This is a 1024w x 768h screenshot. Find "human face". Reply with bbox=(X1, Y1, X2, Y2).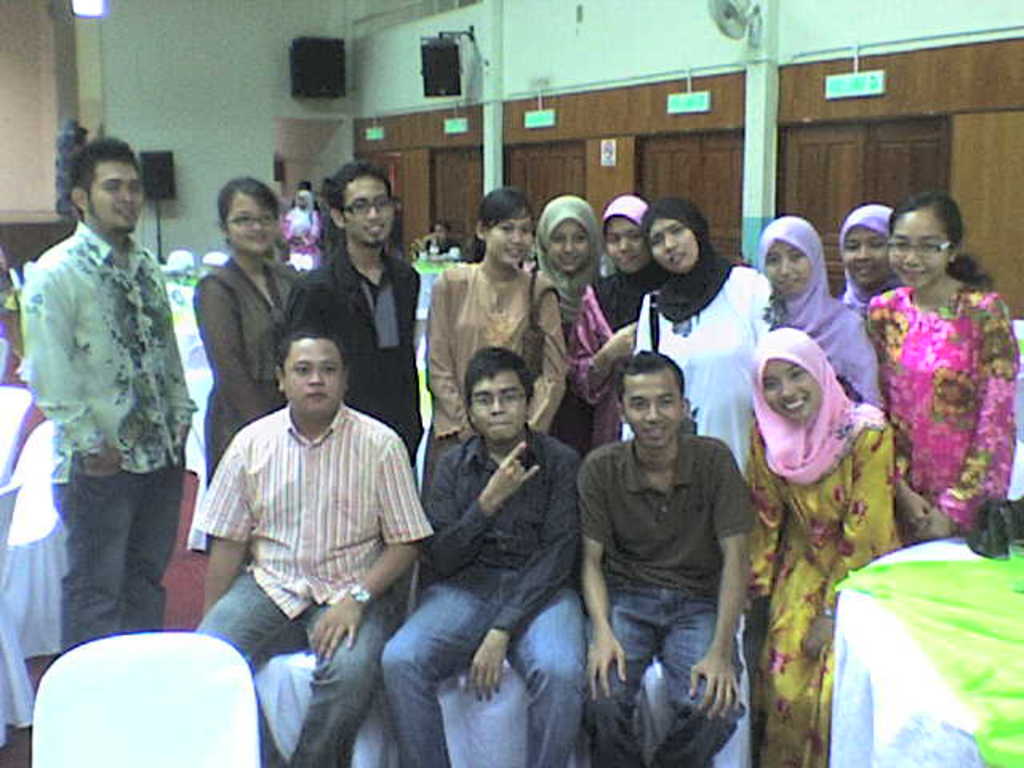
bbox=(762, 355, 824, 424).
